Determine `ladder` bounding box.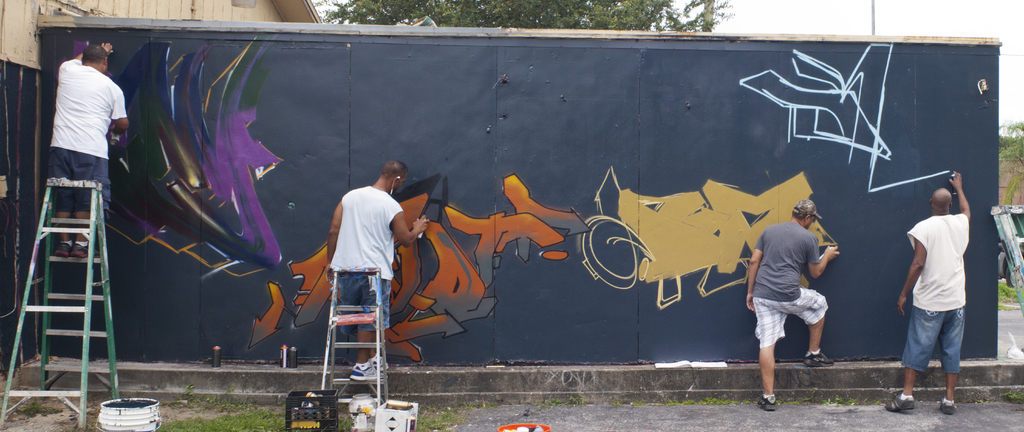
Determined: 0,176,120,431.
